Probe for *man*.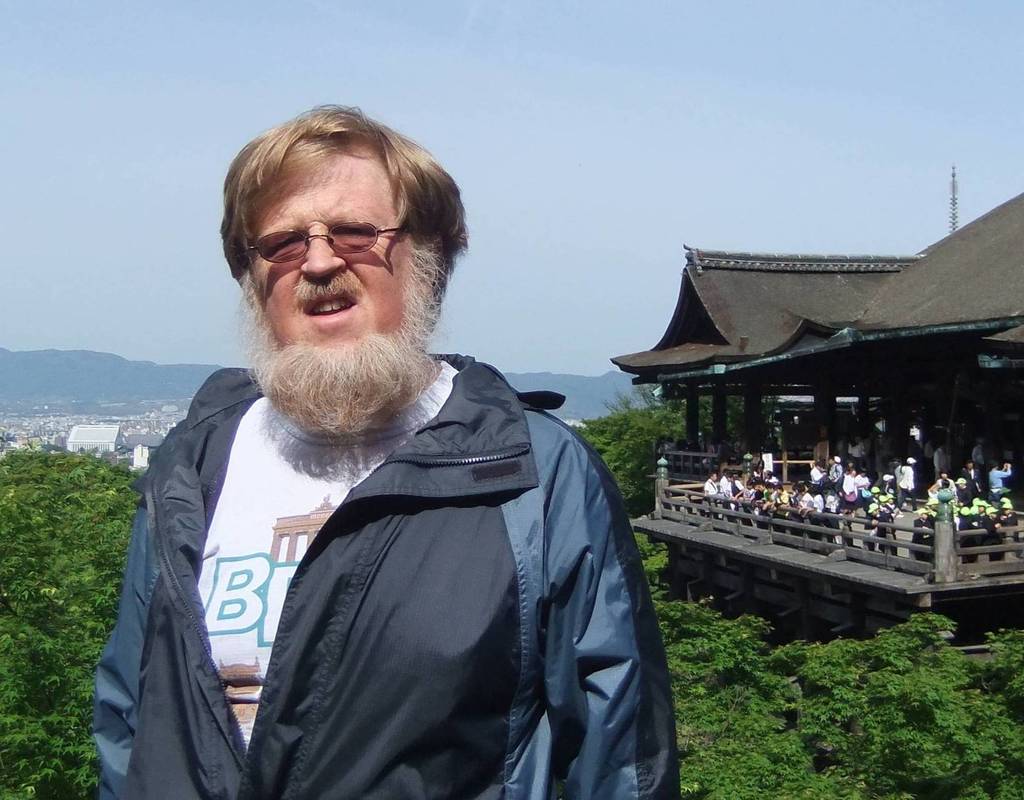
Probe result: 725:471:744:508.
